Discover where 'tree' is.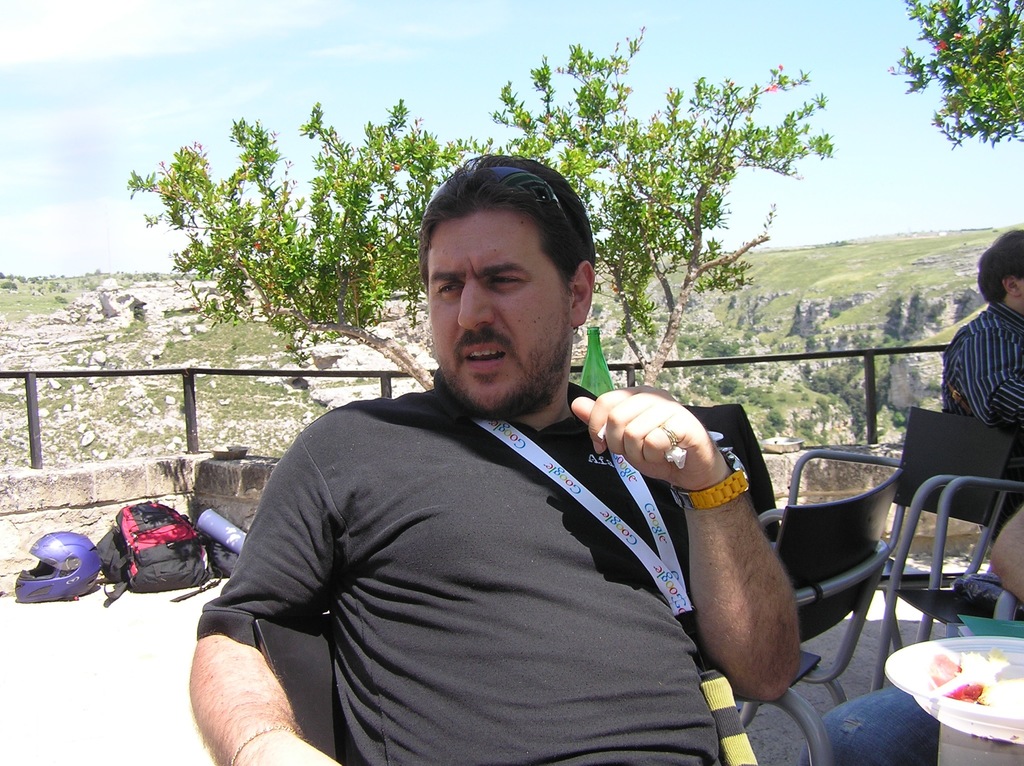
Discovered at 885/0/1023/151.
